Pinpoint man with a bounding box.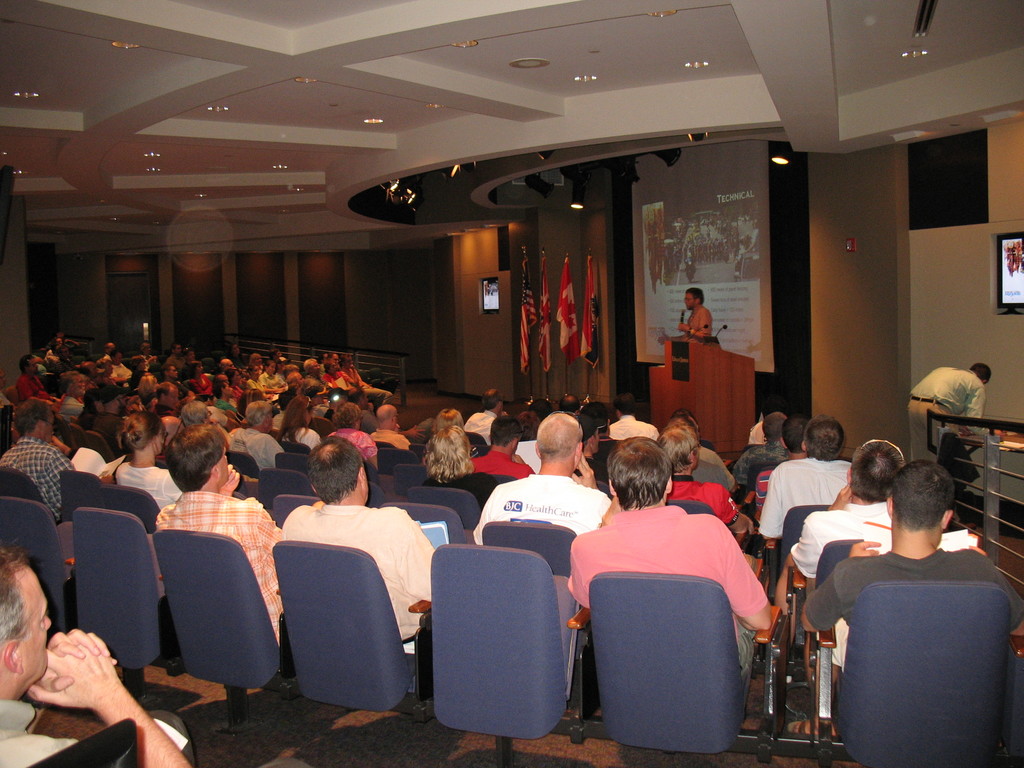
{"x1": 0, "y1": 417, "x2": 72, "y2": 517}.
